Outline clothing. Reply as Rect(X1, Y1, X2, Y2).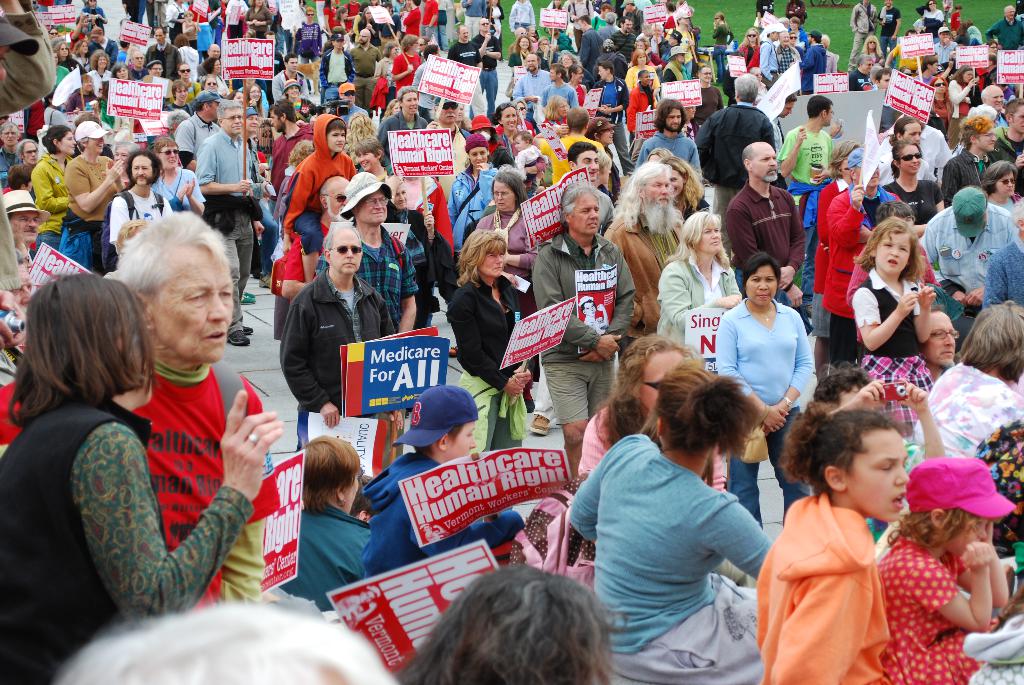
Rect(718, 301, 811, 533).
